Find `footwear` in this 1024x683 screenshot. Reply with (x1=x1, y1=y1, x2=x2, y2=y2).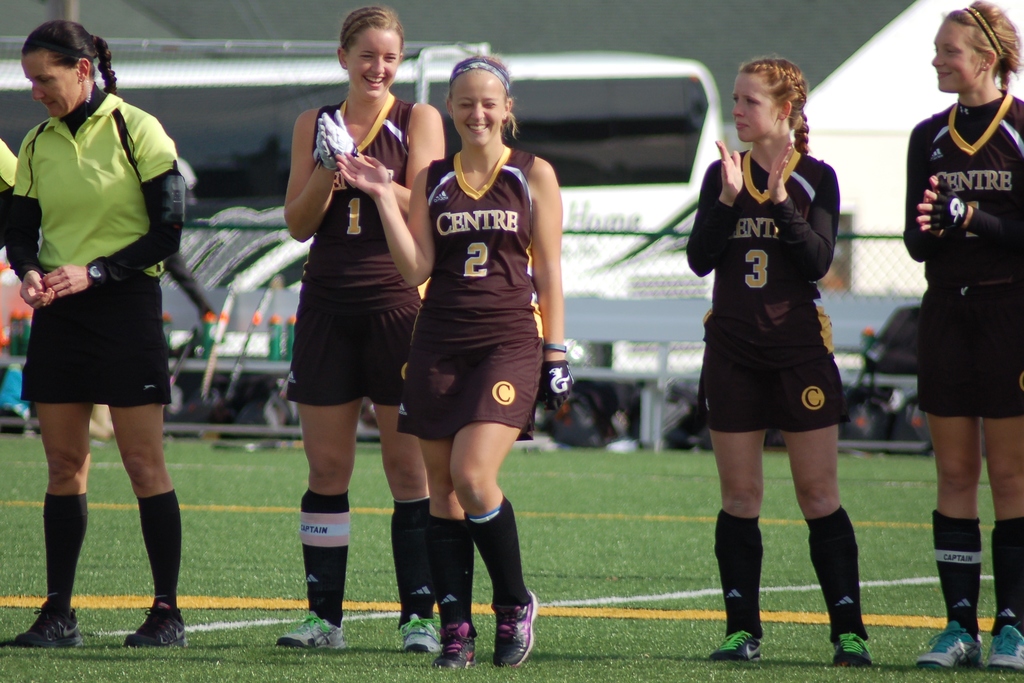
(x1=826, y1=633, x2=868, y2=667).
